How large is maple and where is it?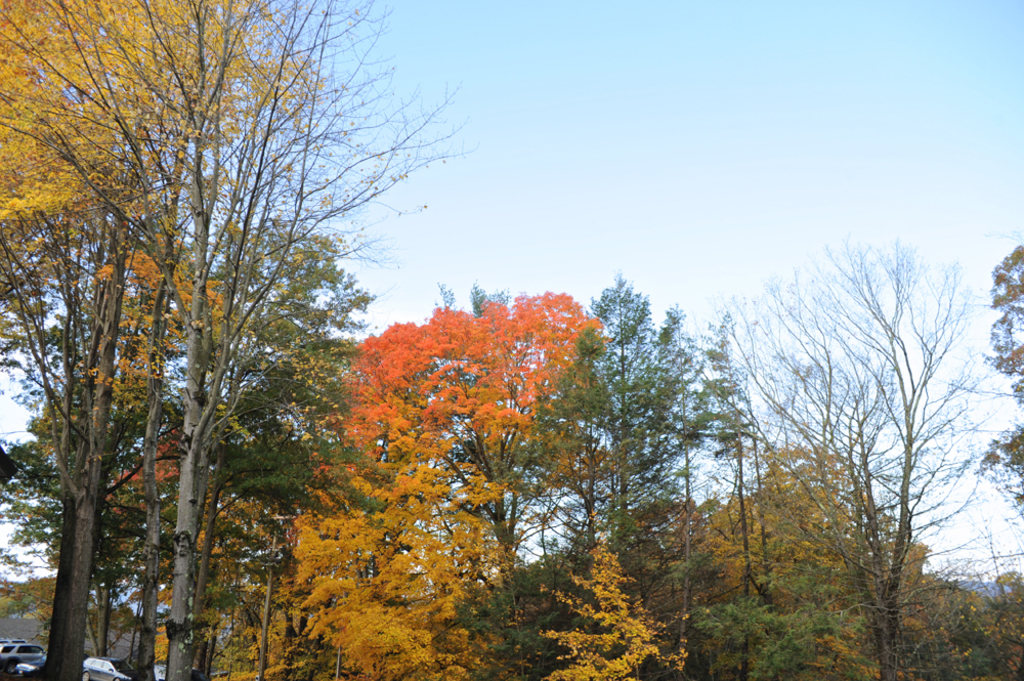
Bounding box: Rect(0, 2, 1023, 680).
